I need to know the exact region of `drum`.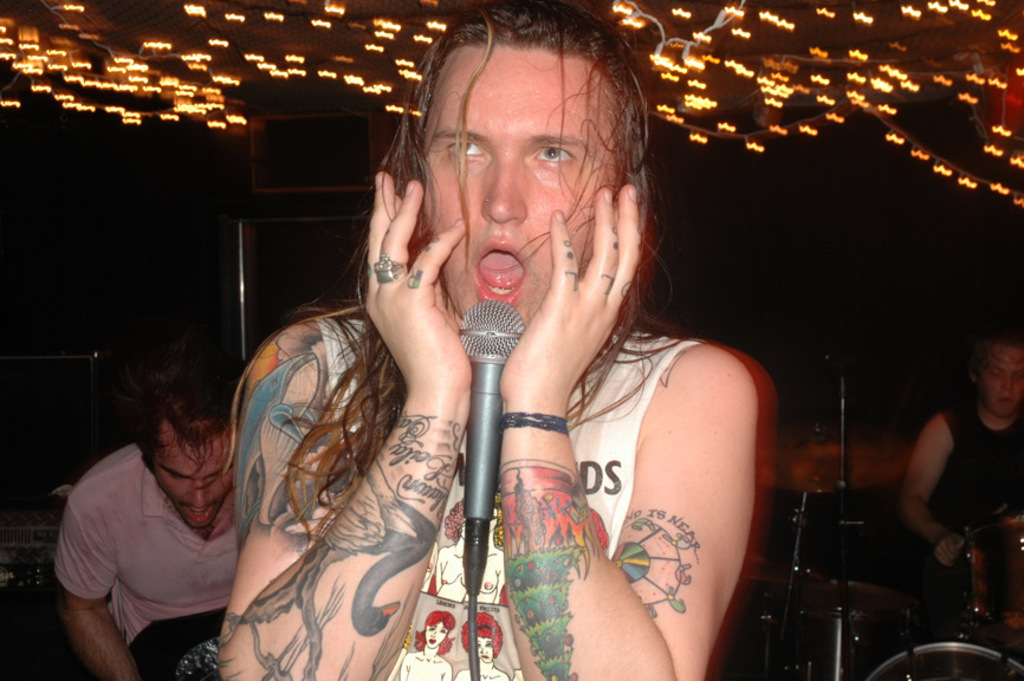
Region: 856,637,1023,680.
